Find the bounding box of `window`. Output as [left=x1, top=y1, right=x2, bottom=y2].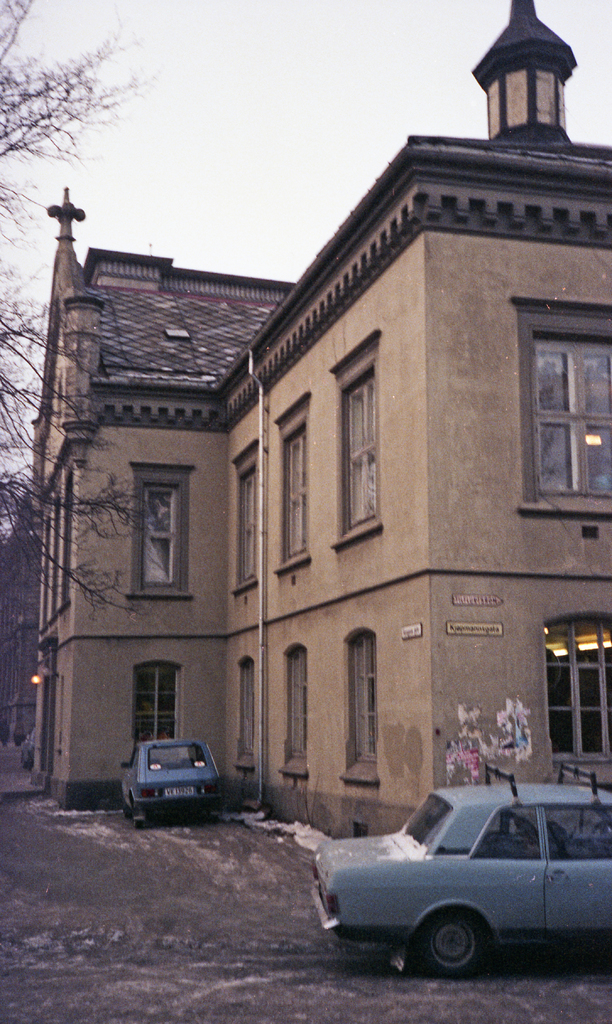
[left=132, top=466, right=191, bottom=600].
